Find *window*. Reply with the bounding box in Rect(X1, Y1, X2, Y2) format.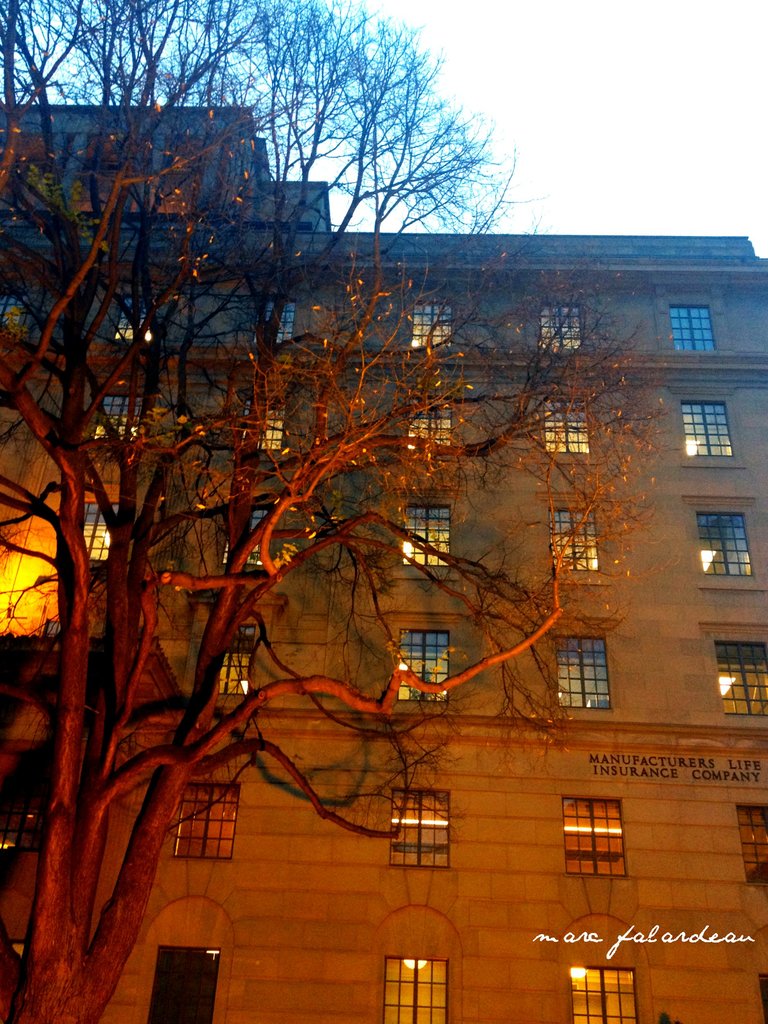
Rect(270, 300, 291, 342).
